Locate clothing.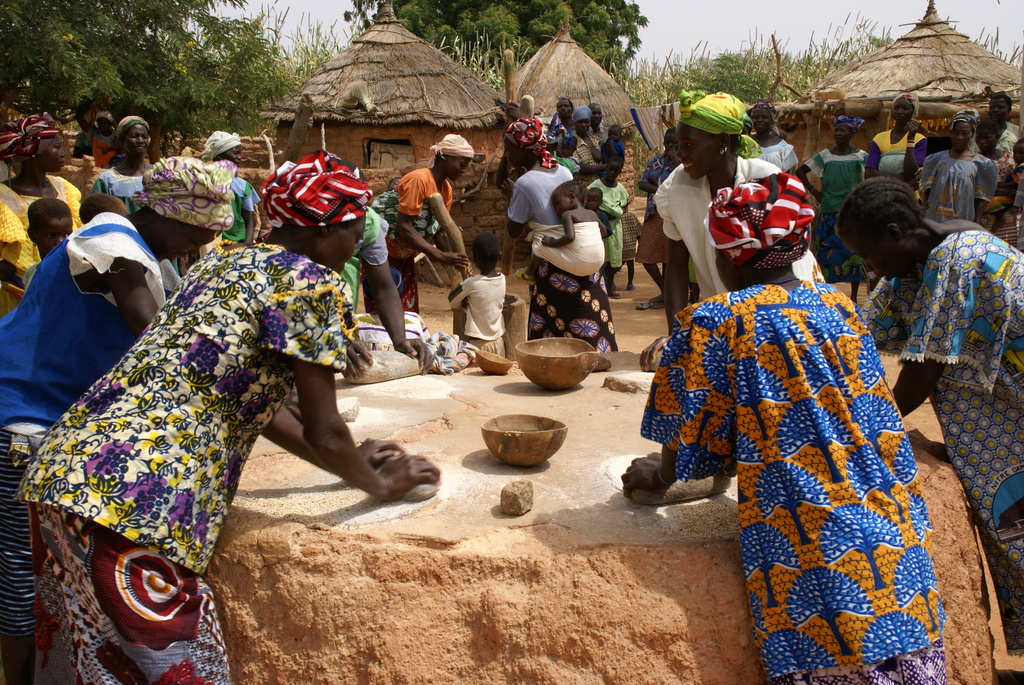
Bounding box: bbox=(970, 123, 1021, 150).
